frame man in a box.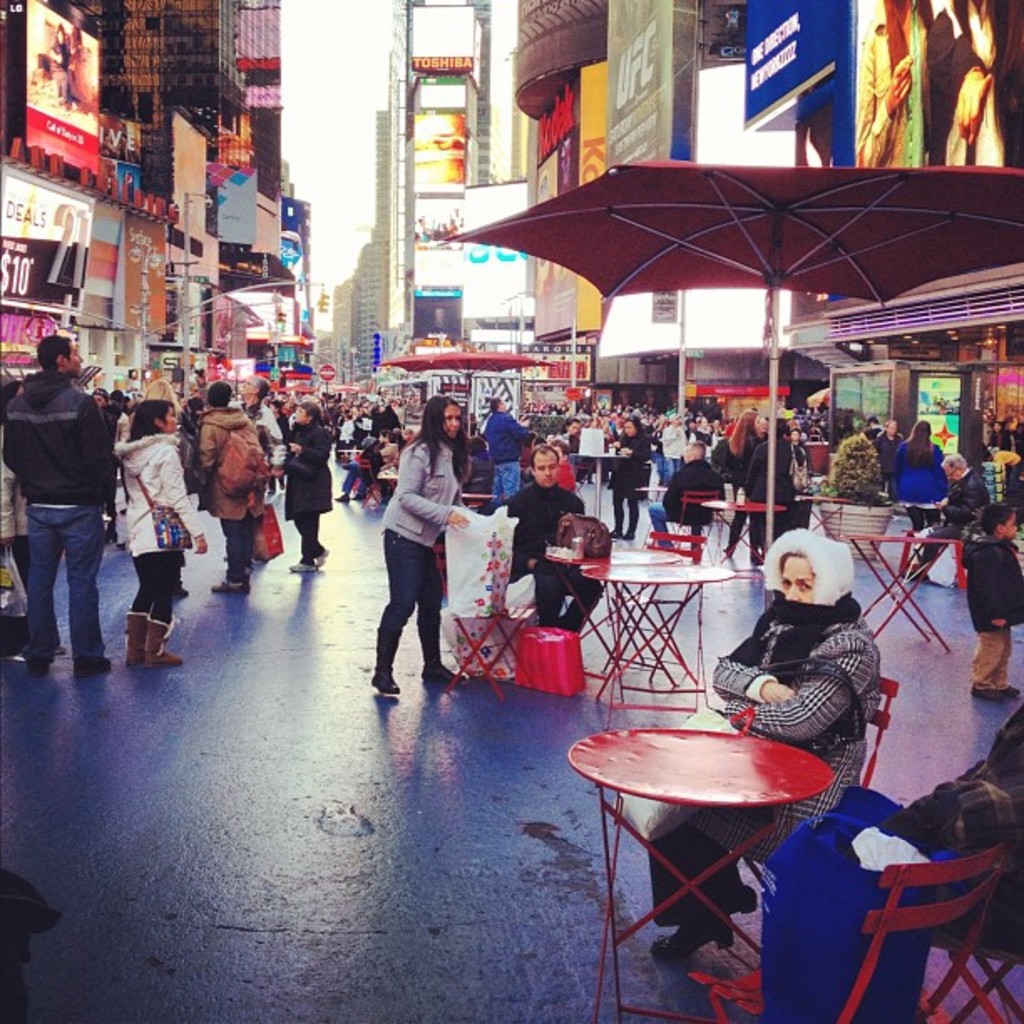
select_region(494, 445, 599, 644).
